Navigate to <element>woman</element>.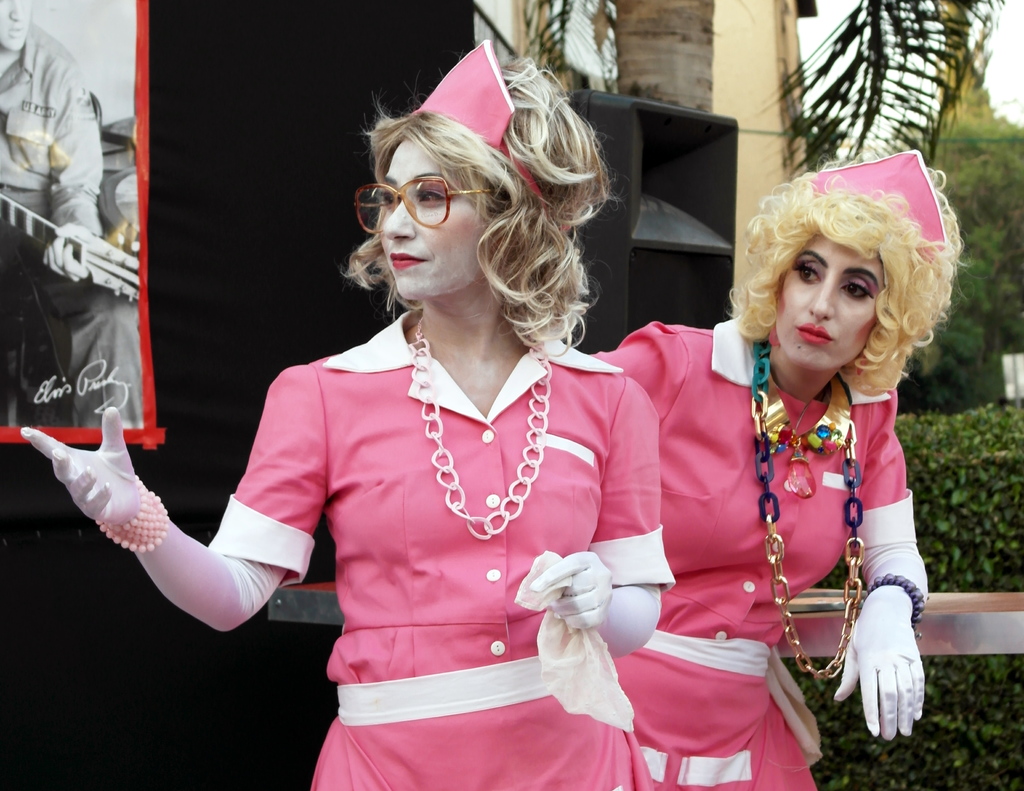
Navigation target: rect(19, 38, 676, 790).
